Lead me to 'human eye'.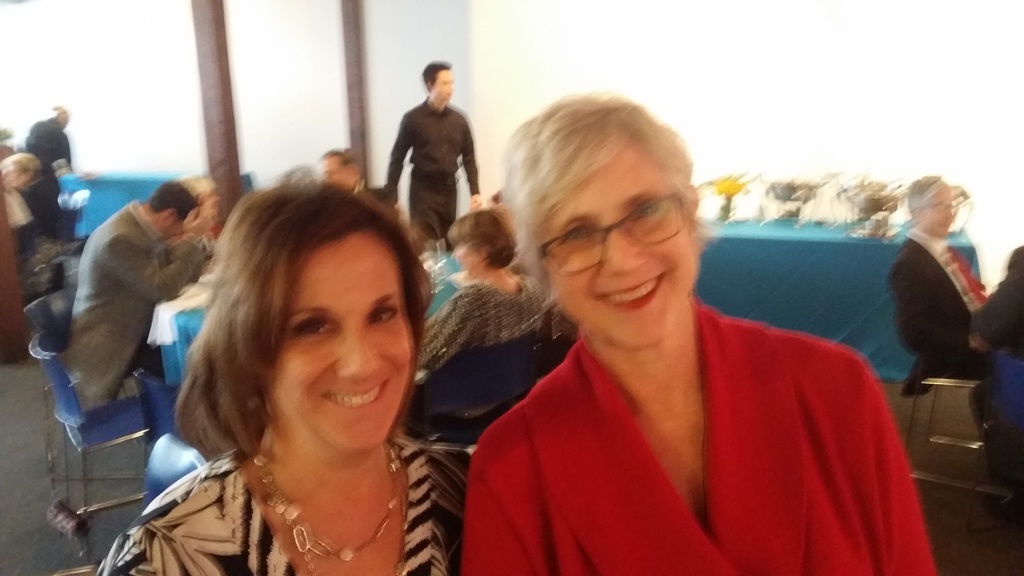
Lead to rect(292, 310, 339, 337).
